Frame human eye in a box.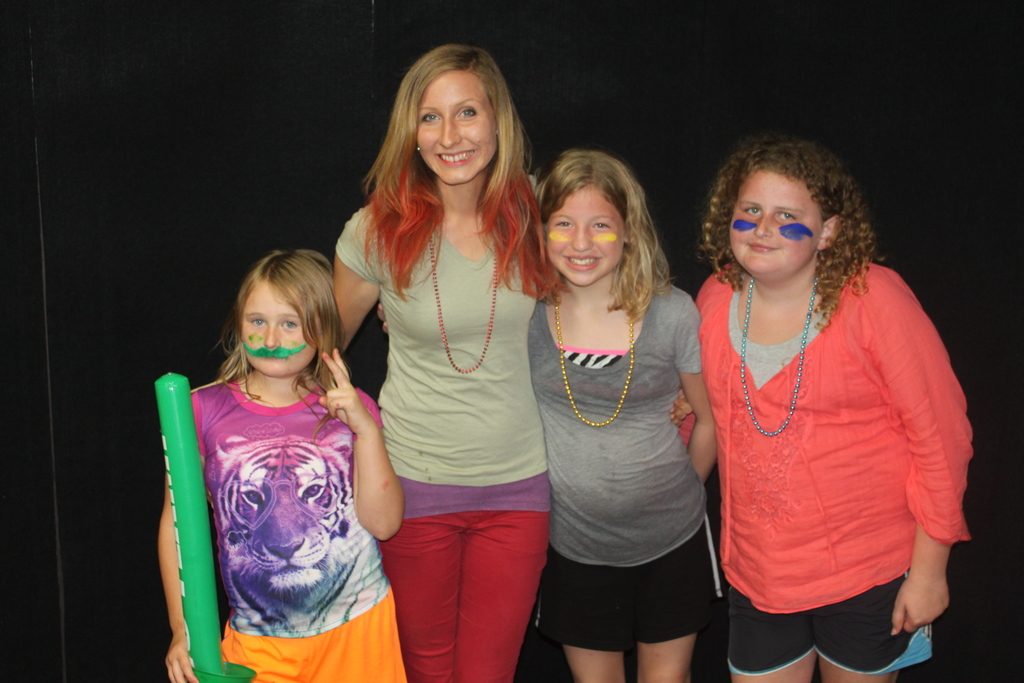
742,202,766,219.
